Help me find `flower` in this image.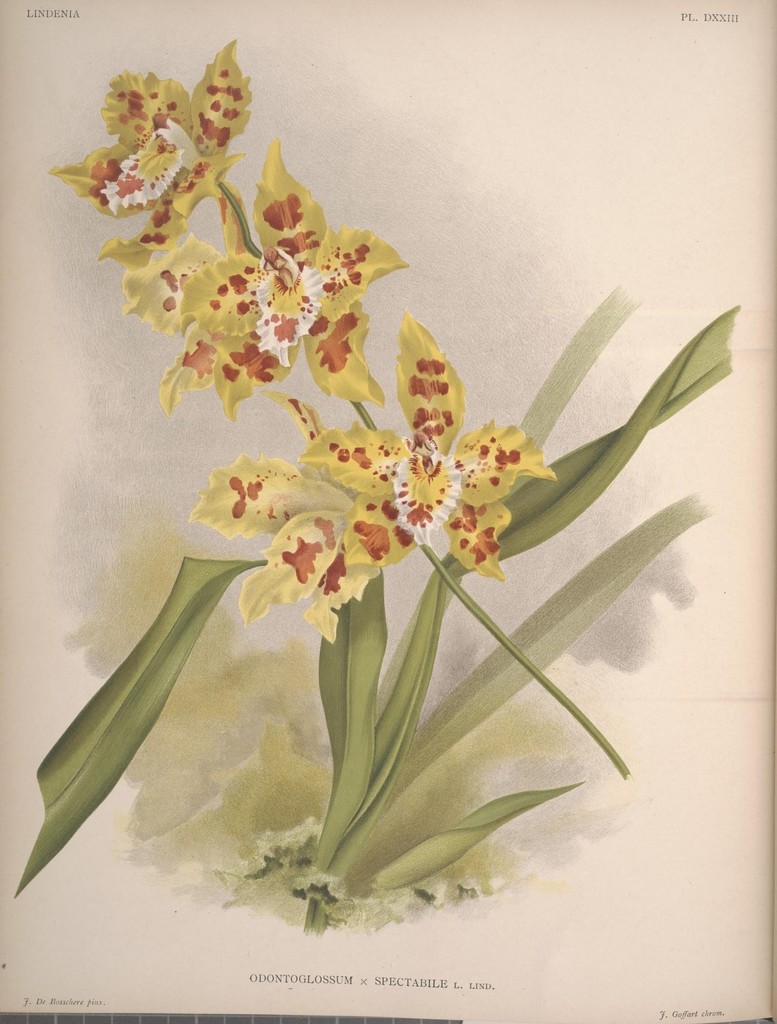
Found it: x1=62, y1=36, x2=244, y2=212.
